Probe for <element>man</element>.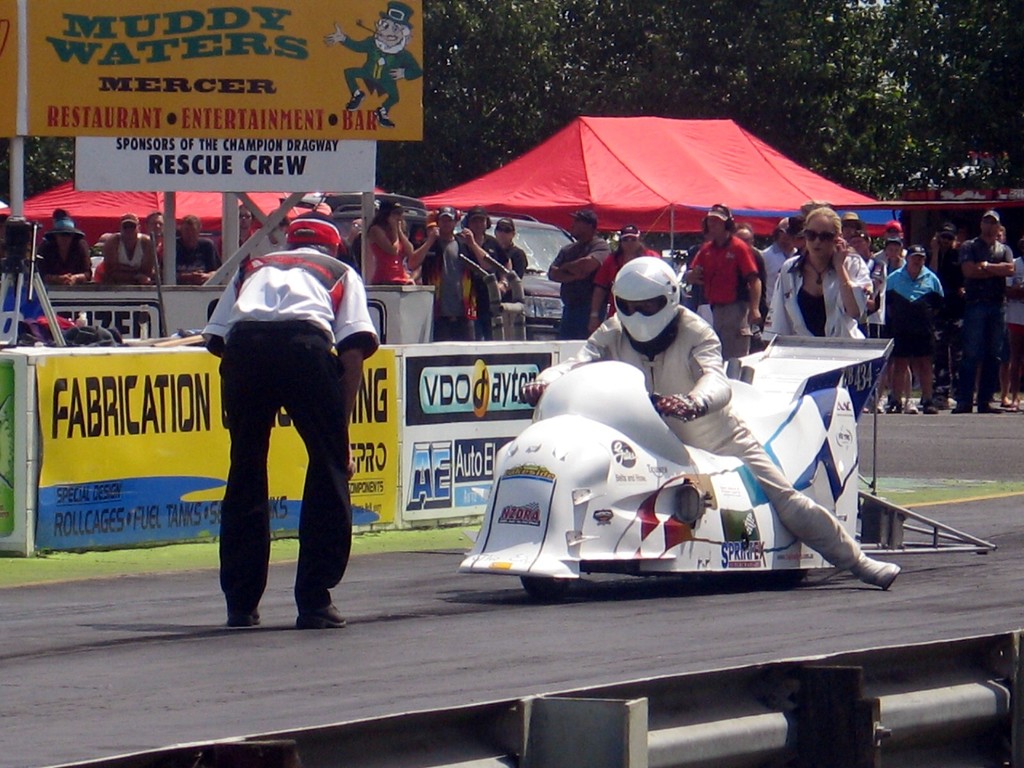
Probe result: box(756, 214, 797, 313).
